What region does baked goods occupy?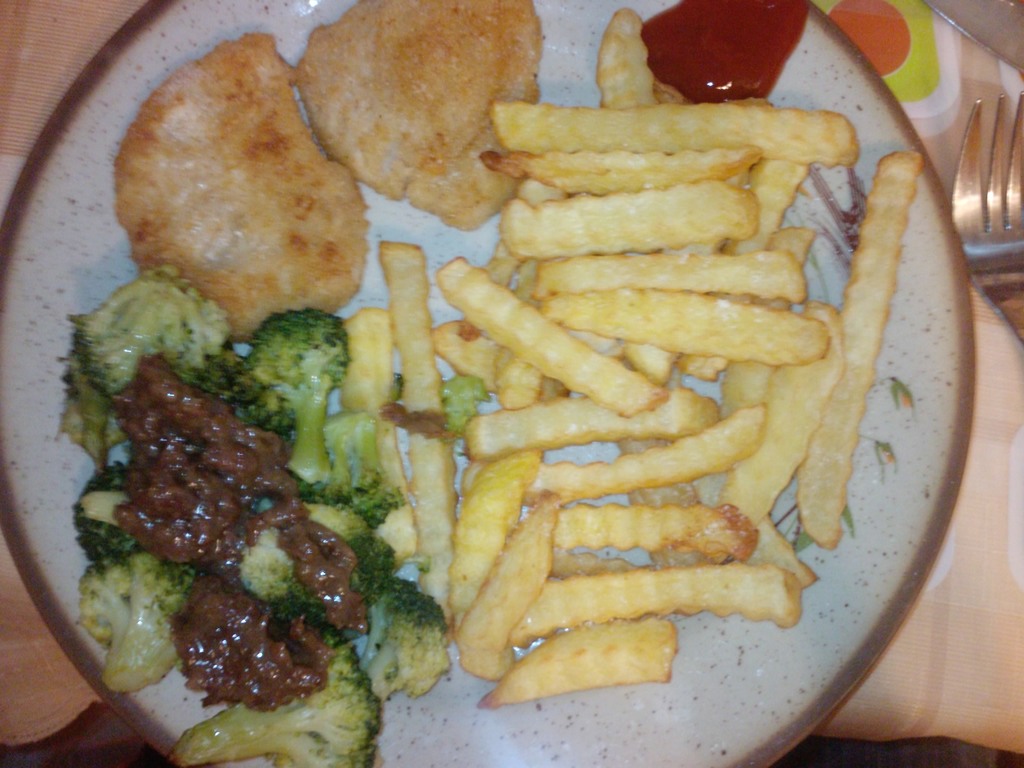
[113,44,381,340].
